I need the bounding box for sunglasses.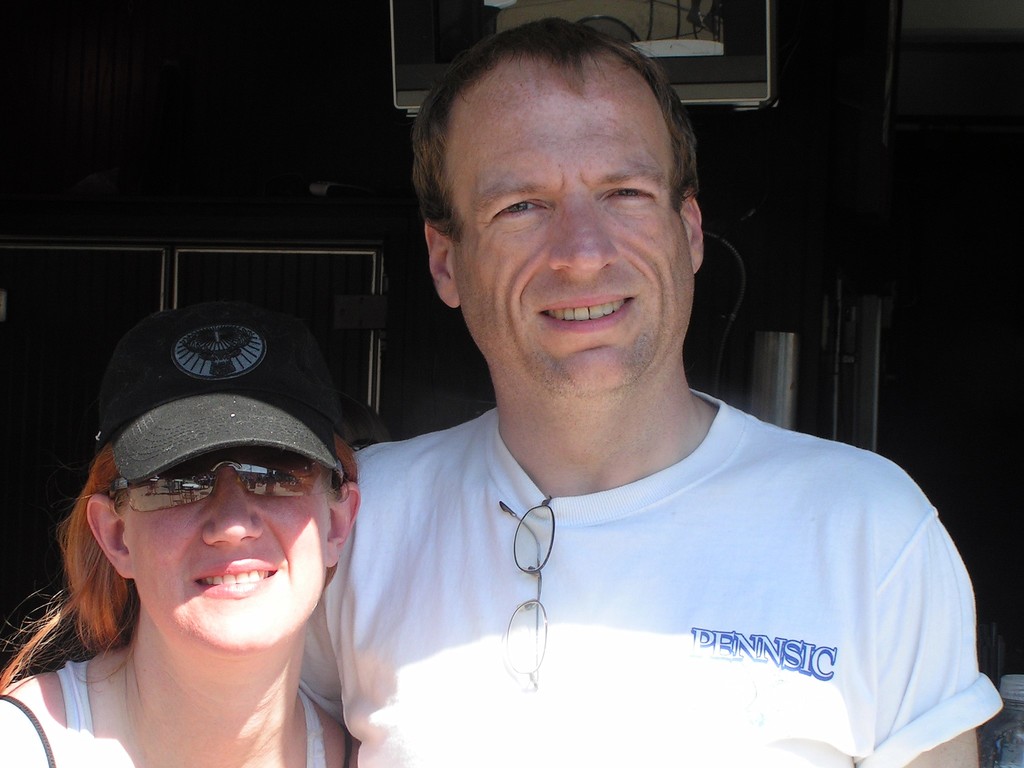
Here it is: (x1=107, y1=447, x2=318, y2=513).
